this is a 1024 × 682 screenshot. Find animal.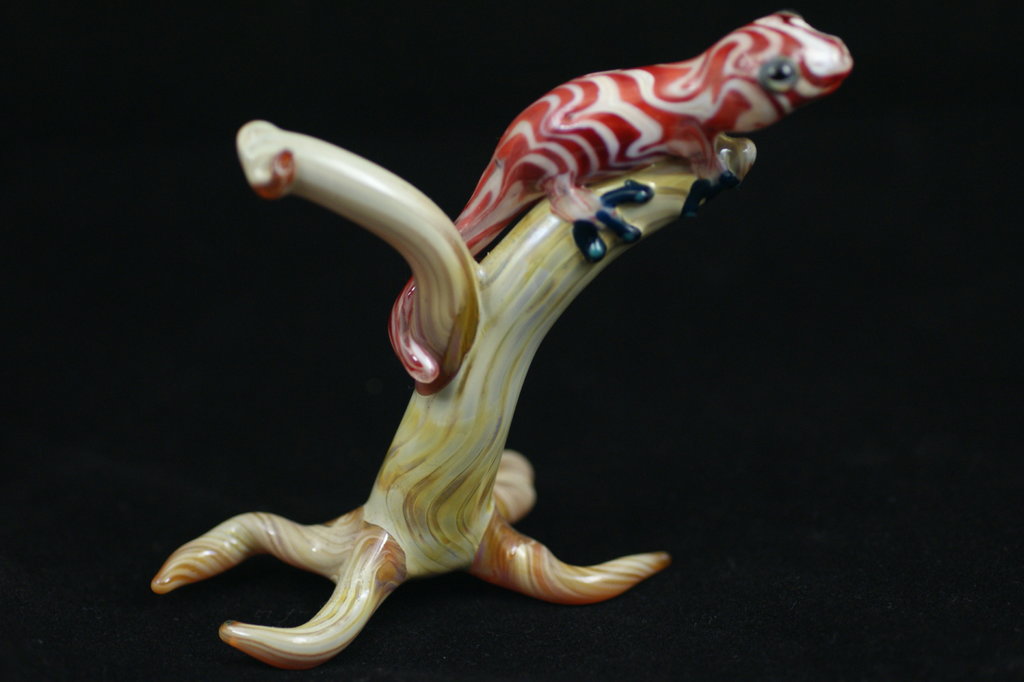
Bounding box: BBox(392, 8, 847, 382).
